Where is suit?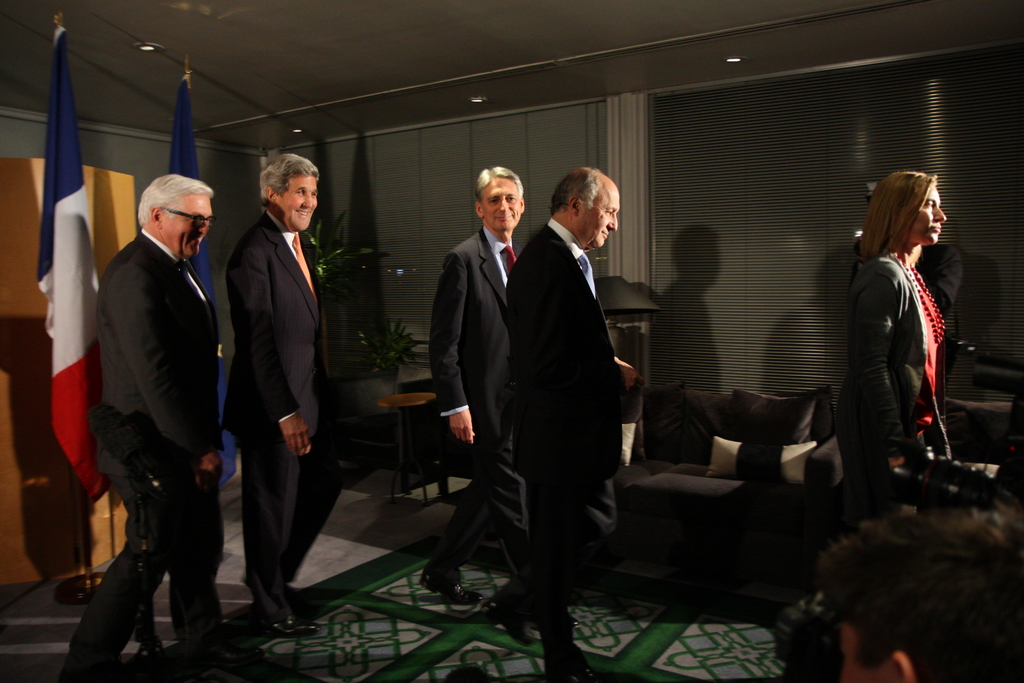
837 248 947 450.
